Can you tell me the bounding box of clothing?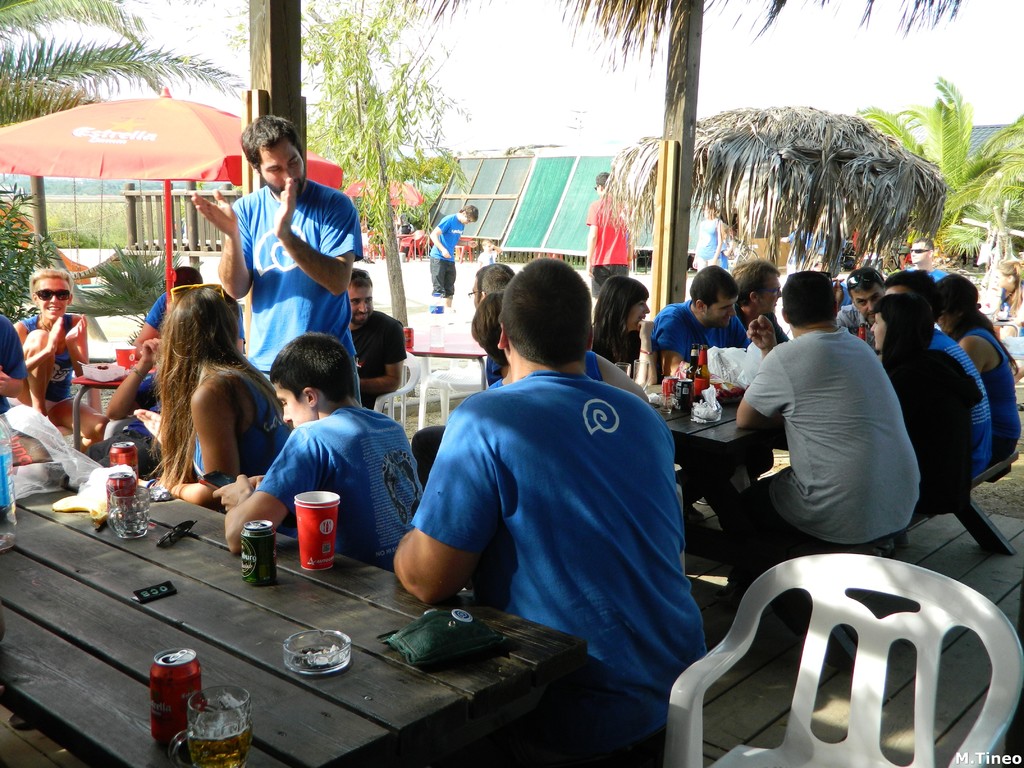
select_region(429, 214, 464, 299).
